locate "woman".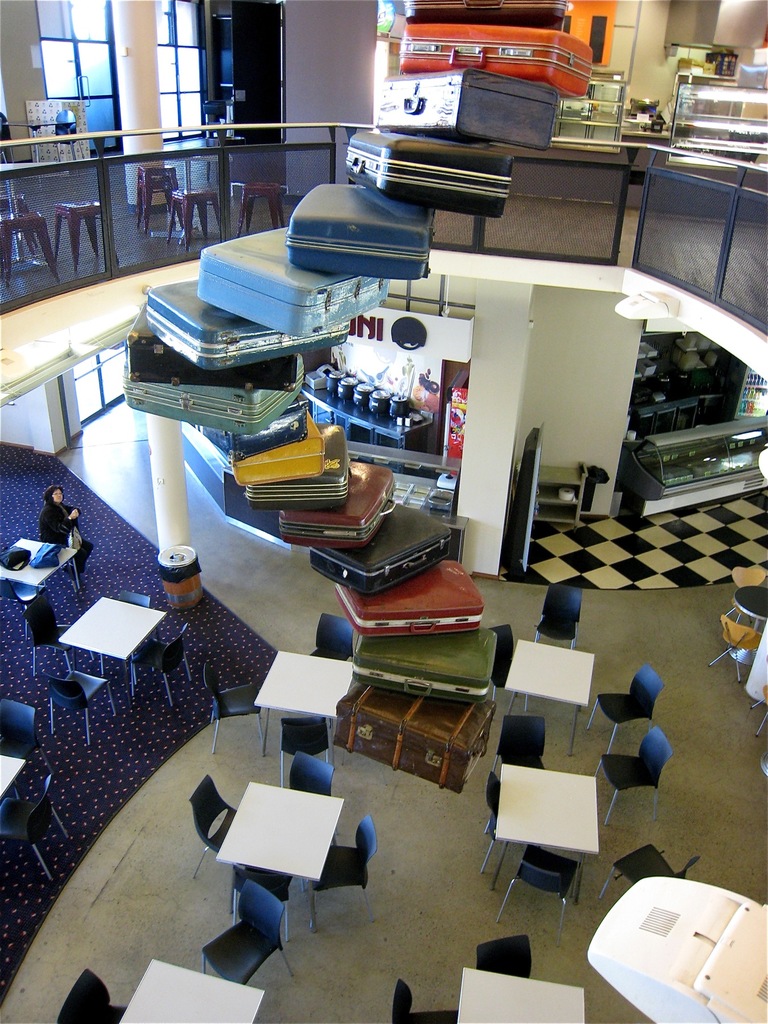
Bounding box: bbox(22, 468, 113, 562).
